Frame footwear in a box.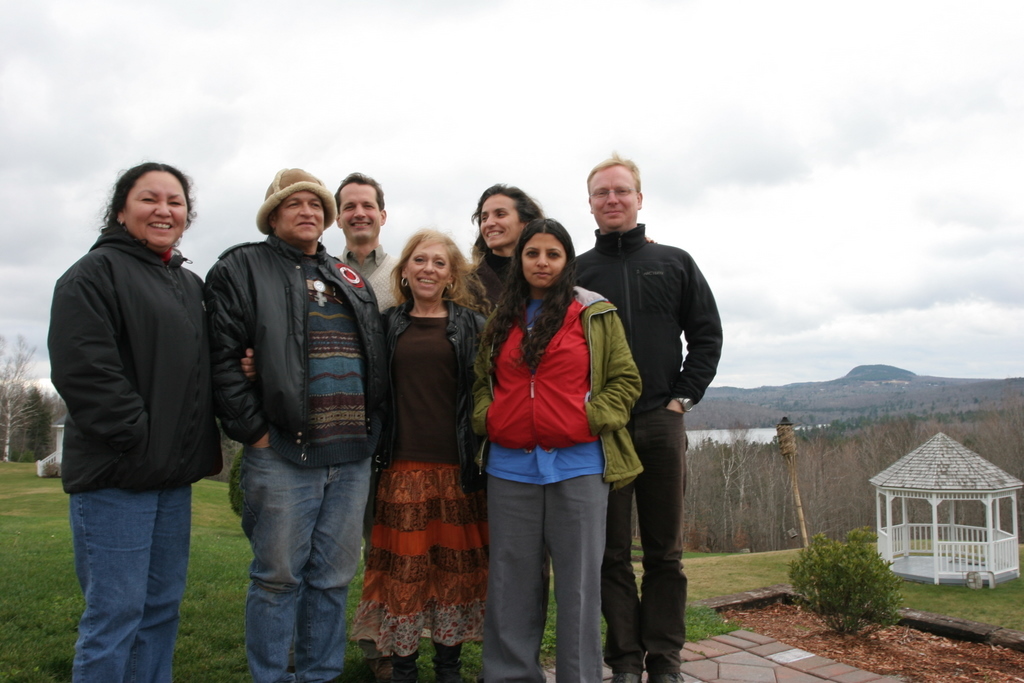
(650, 669, 675, 682).
